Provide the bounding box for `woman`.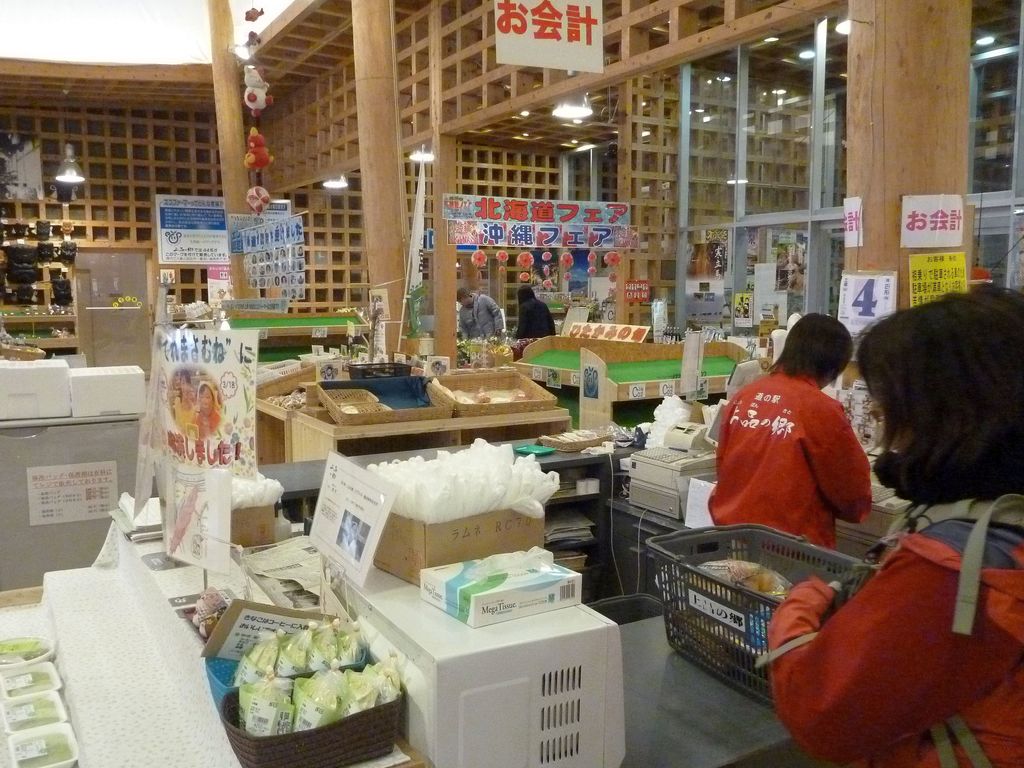
[515,284,554,342].
